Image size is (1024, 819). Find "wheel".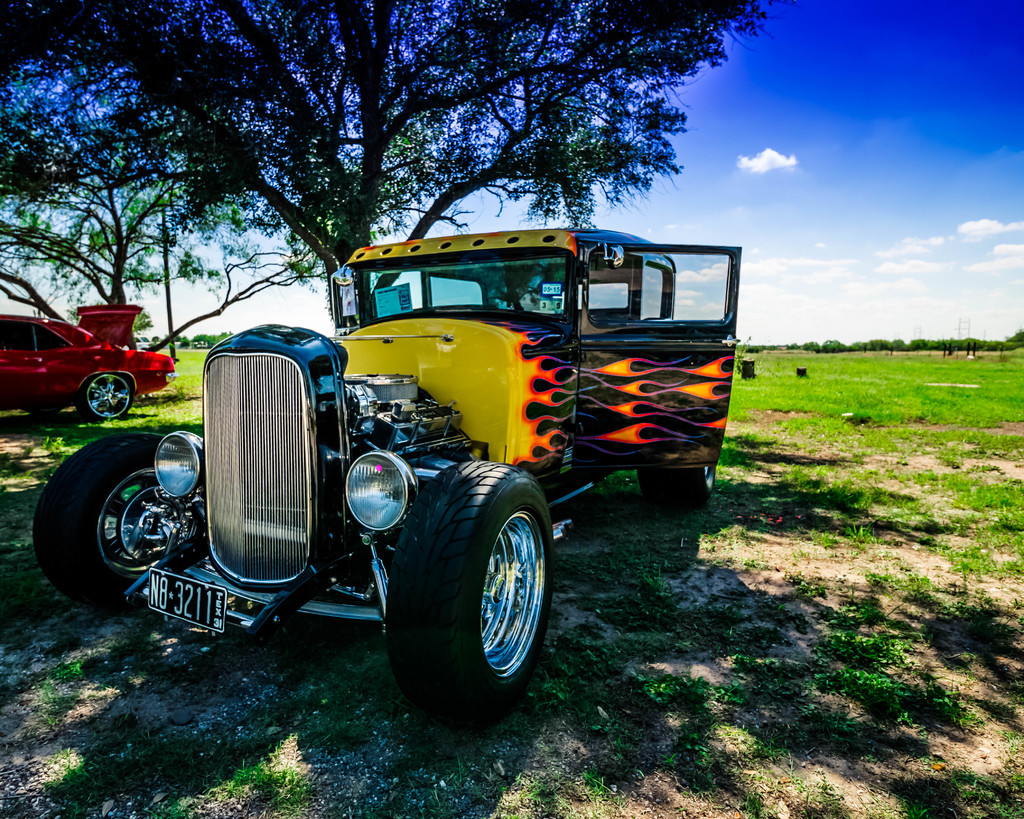
638 459 721 507.
